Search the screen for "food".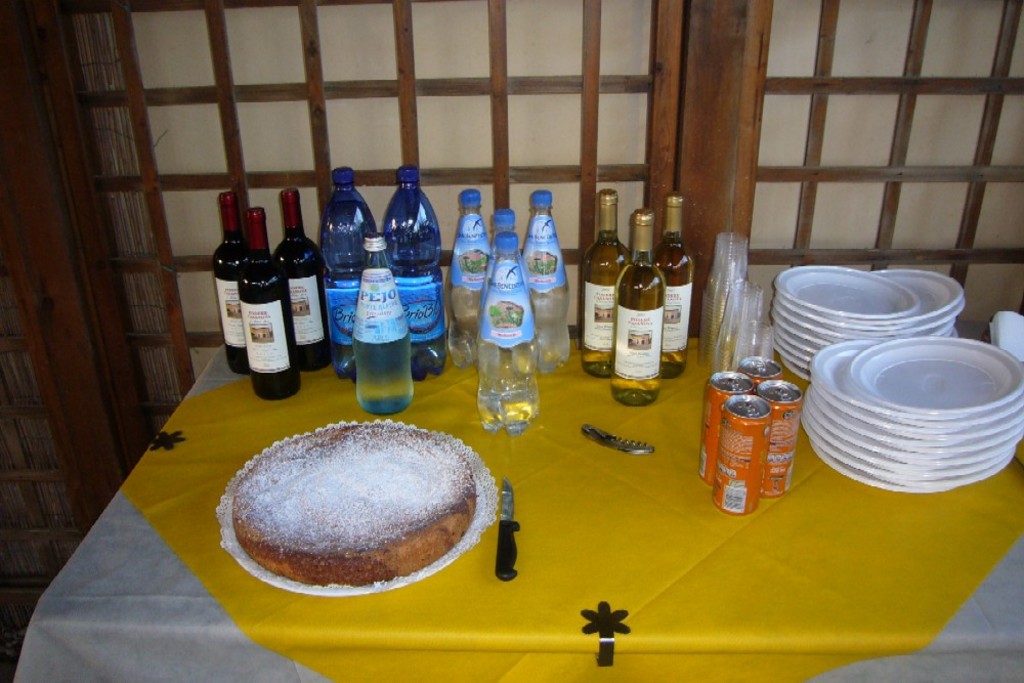
Found at (left=717, top=418, right=753, bottom=467).
